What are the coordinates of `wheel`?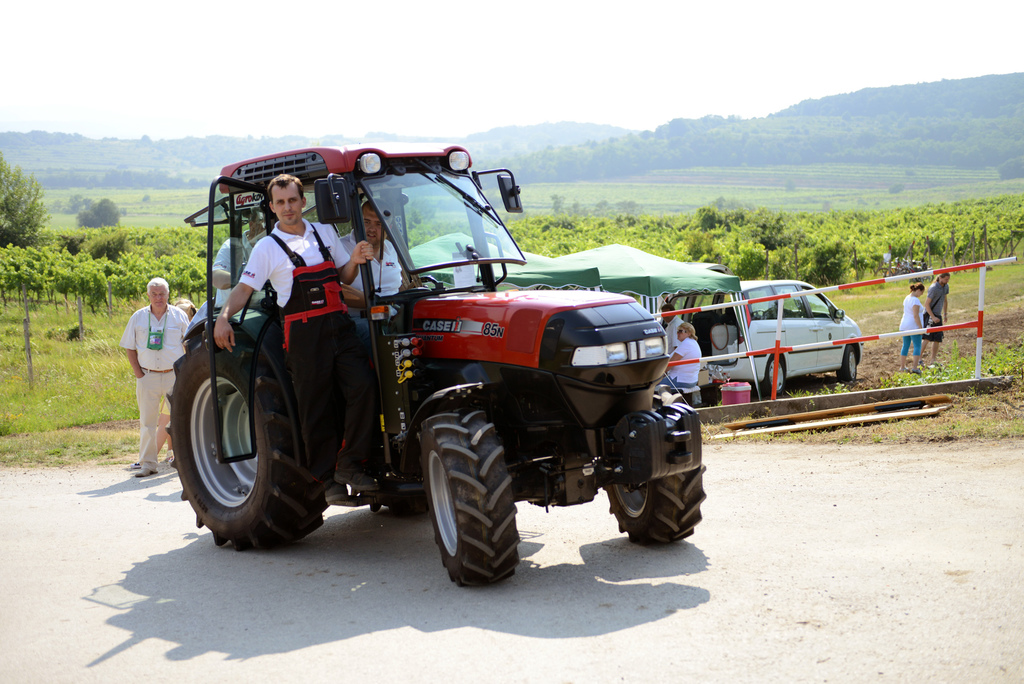
748:307:764:320.
